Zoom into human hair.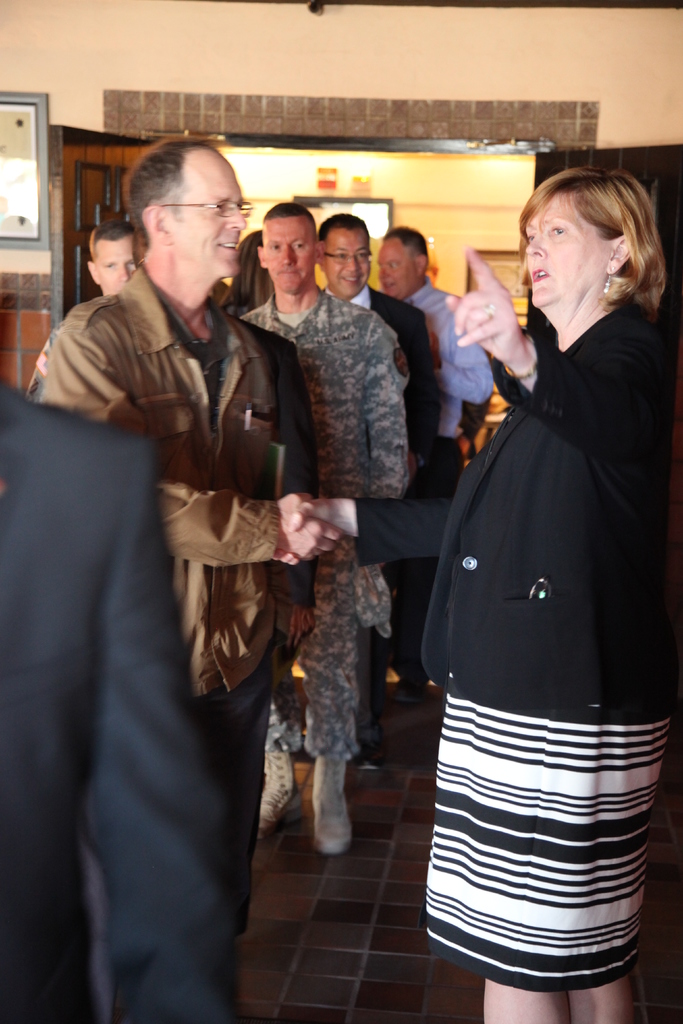
Zoom target: left=265, top=197, right=318, bottom=227.
